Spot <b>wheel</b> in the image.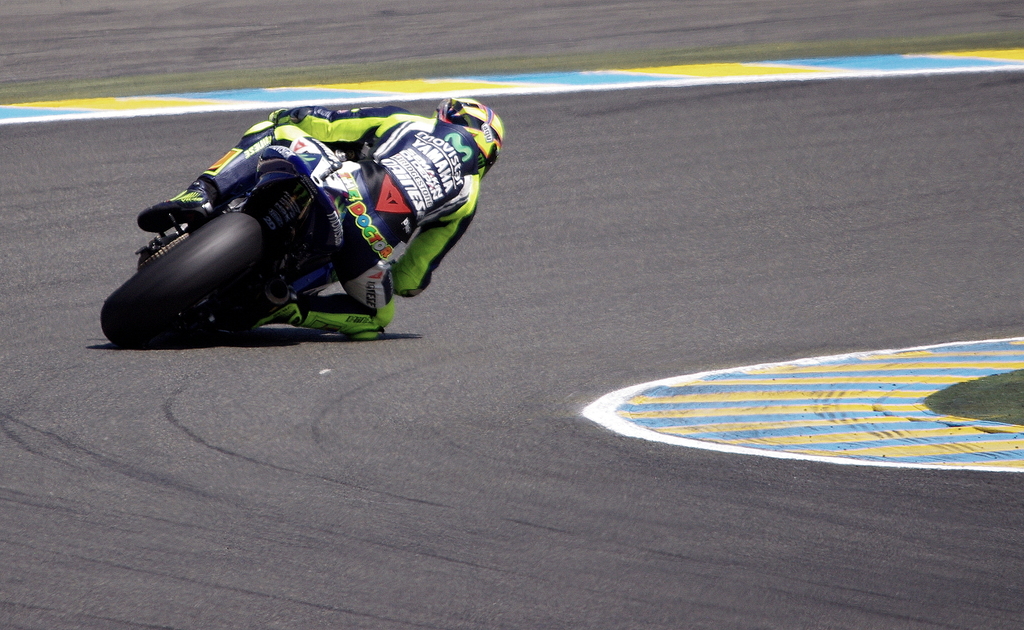
<b>wheel</b> found at {"x1": 97, "y1": 210, "x2": 276, "y2": 349}.
